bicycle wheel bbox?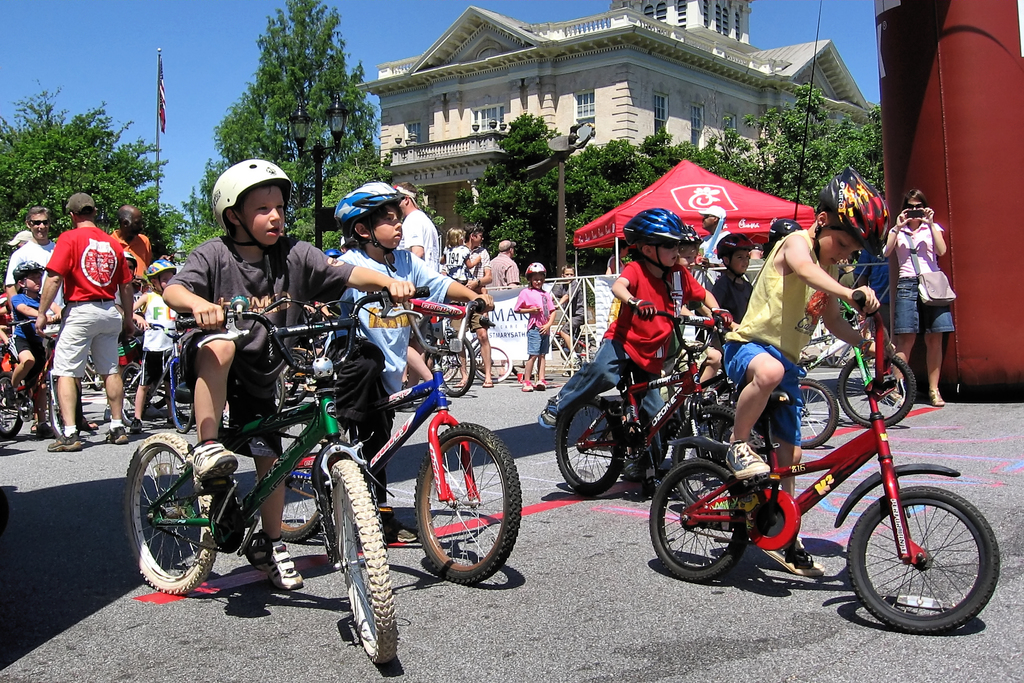
bbox(435, 333, 476, 399)
